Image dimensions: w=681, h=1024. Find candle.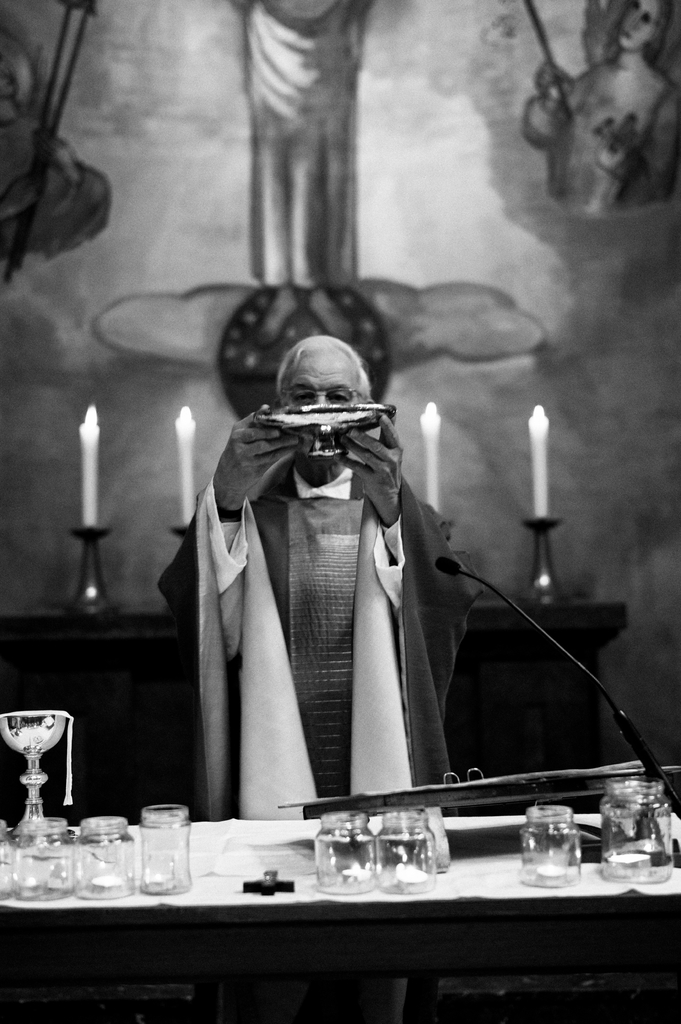
<box>75,401,101,526</box>.
